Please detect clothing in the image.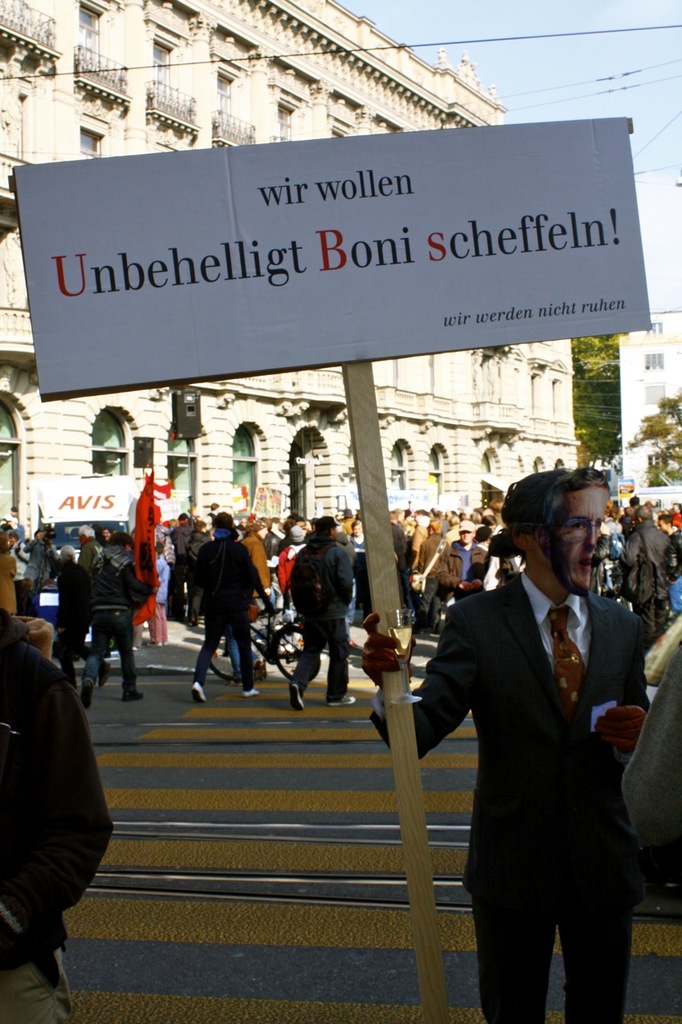
627, 521, 681, 619.
